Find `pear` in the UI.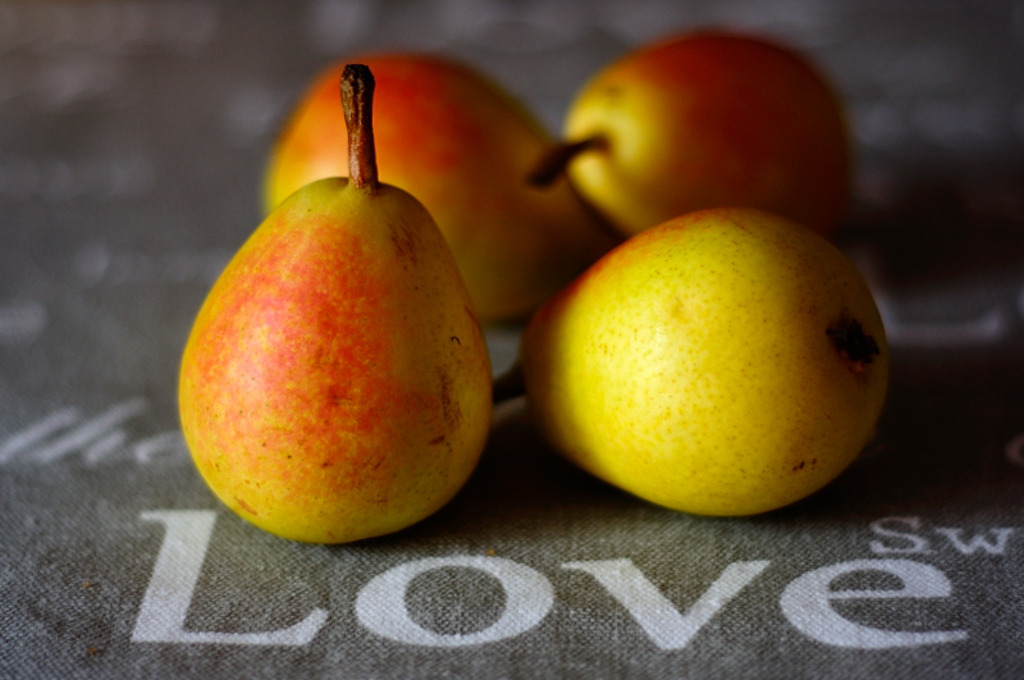
UI element at box=[253, 49, 614, 314].
